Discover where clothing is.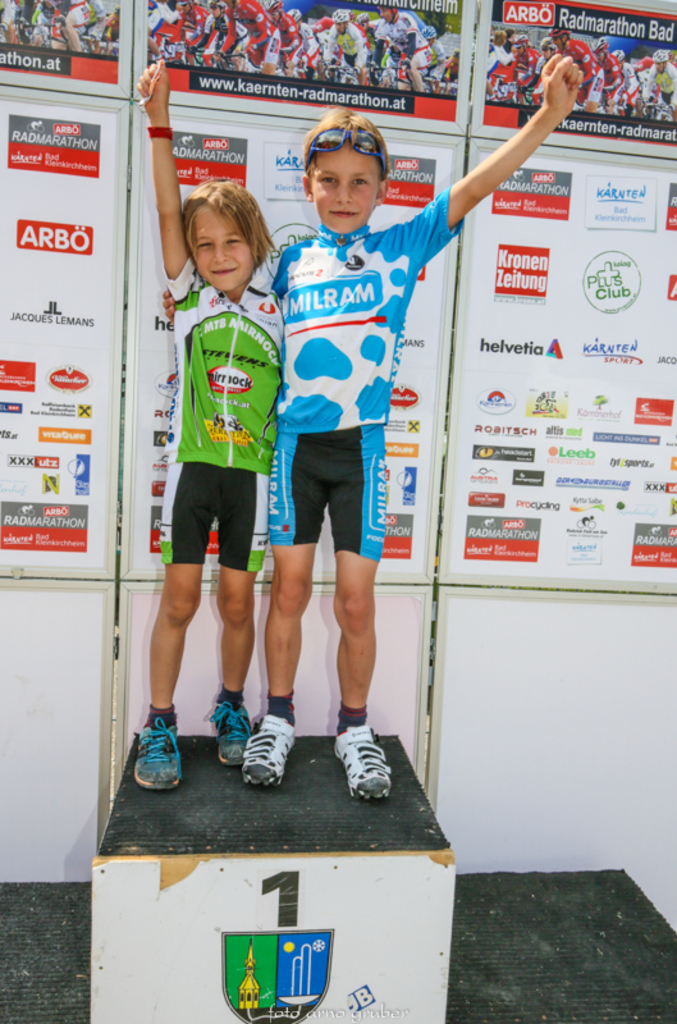
Discovered at {"x1": 0, "y1": 0, "x2": 13, "y2": 29}.
